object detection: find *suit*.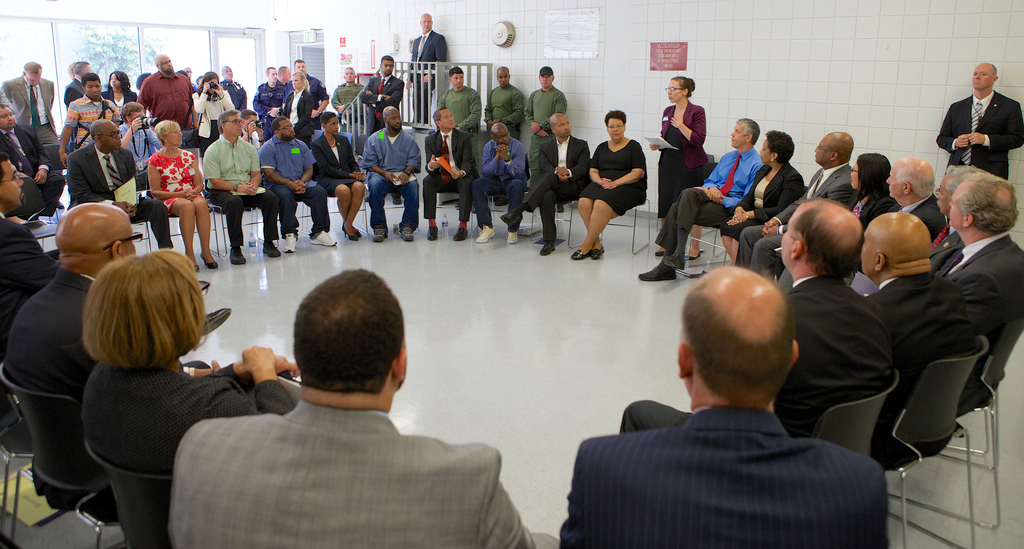
rect(718, 160, 806, 239).
